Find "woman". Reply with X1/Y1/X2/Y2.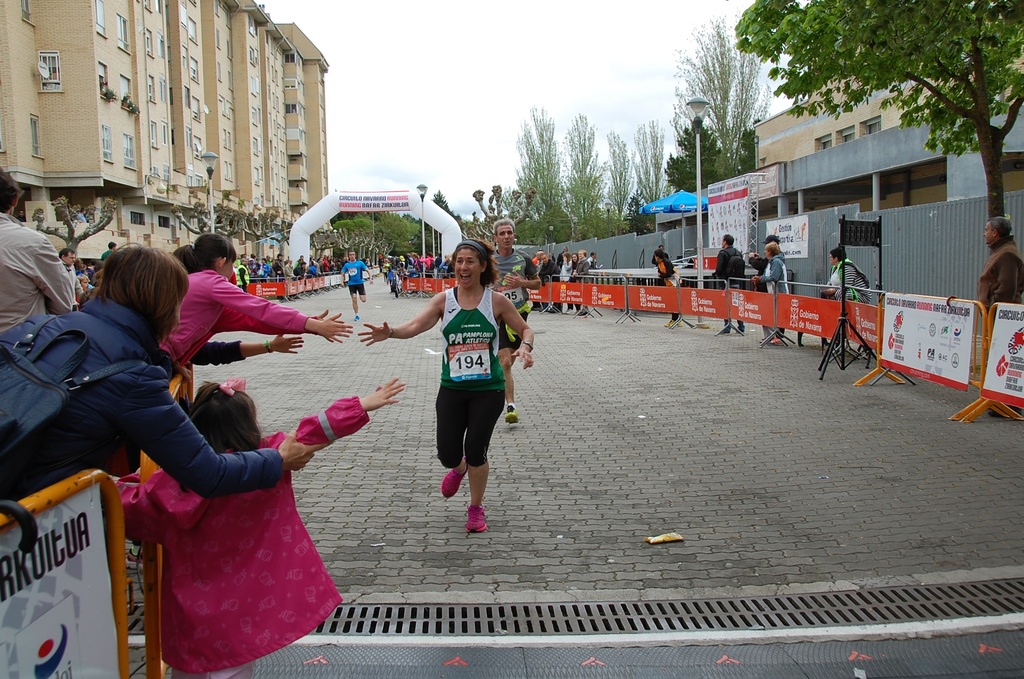
826/246/872/355.
